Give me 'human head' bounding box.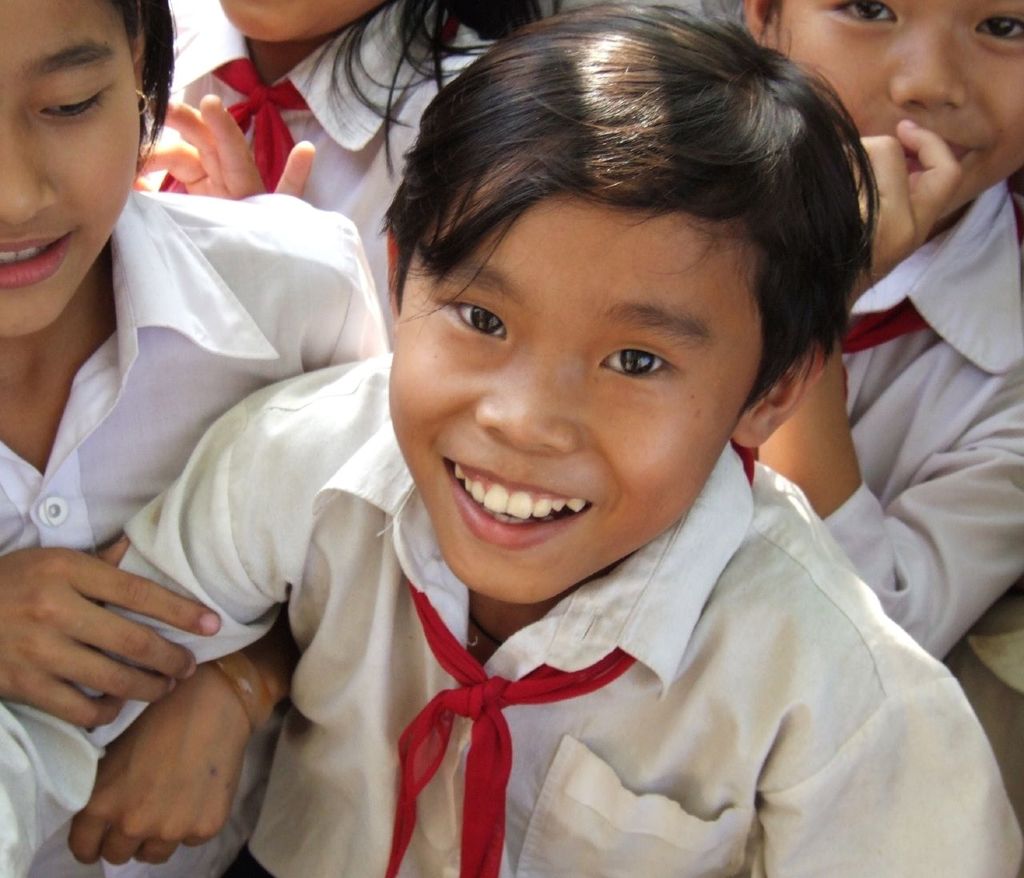
pyautogui.locateOnScreen(734, 0, 1023, 226).
